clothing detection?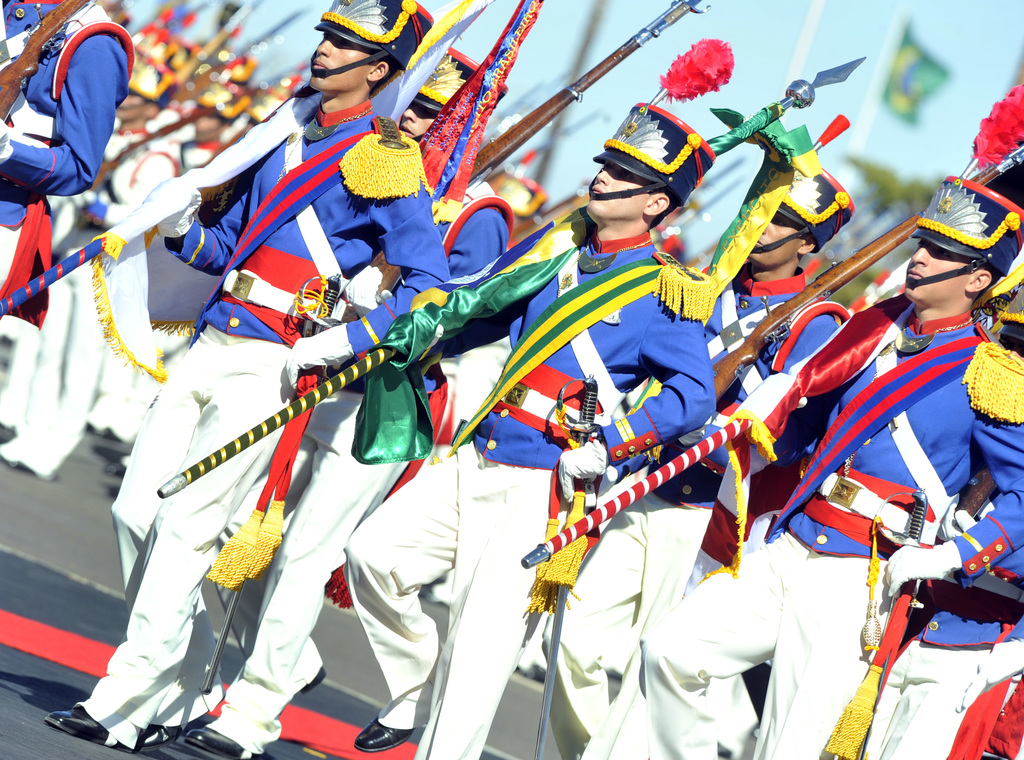
left=110, top=122, right=177, bottom=424
